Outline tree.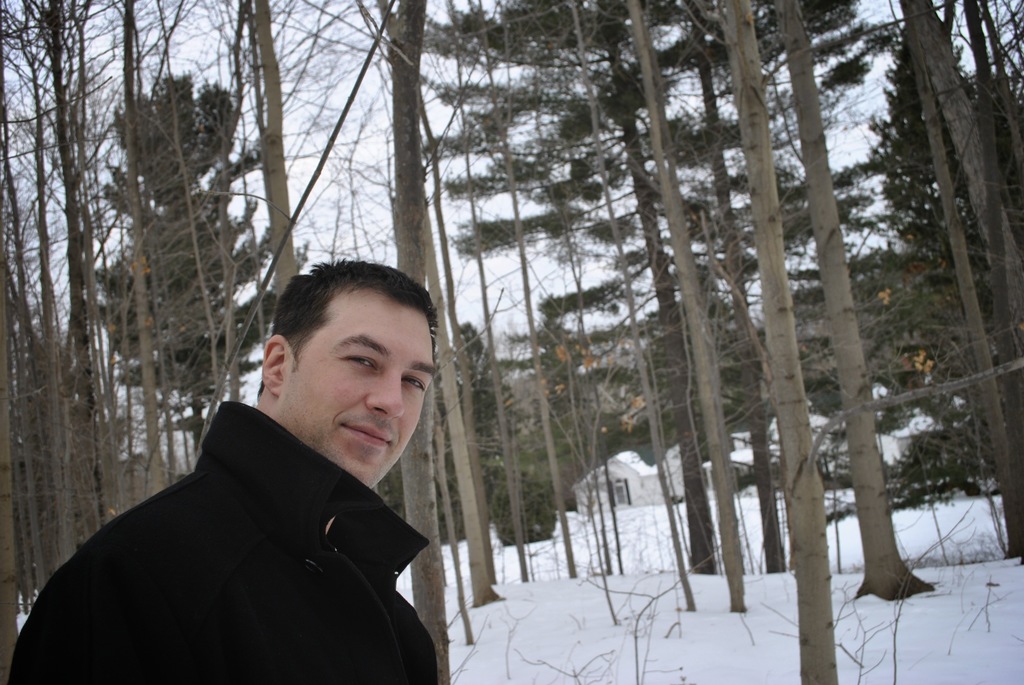
Outline: box=[0, 246, 24, 684].
